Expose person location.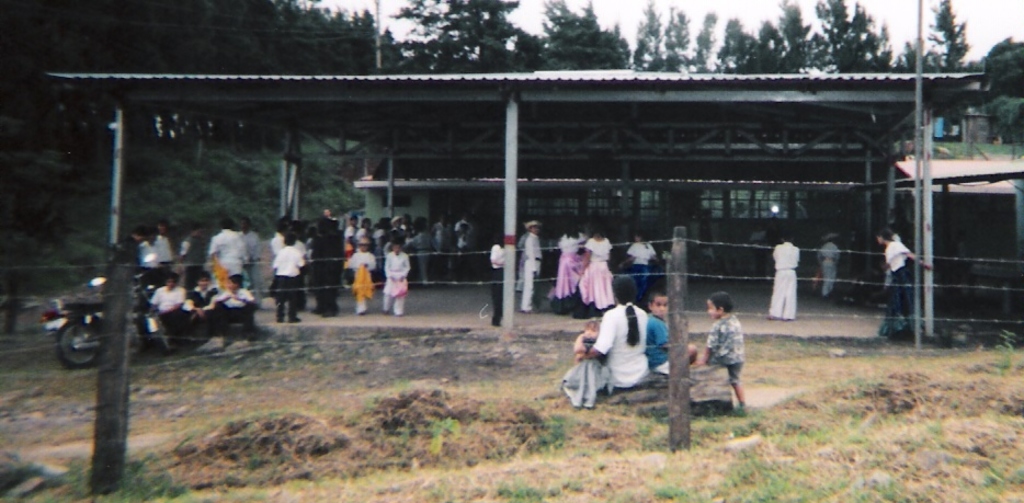
Exposed at 819:231:841:296.
